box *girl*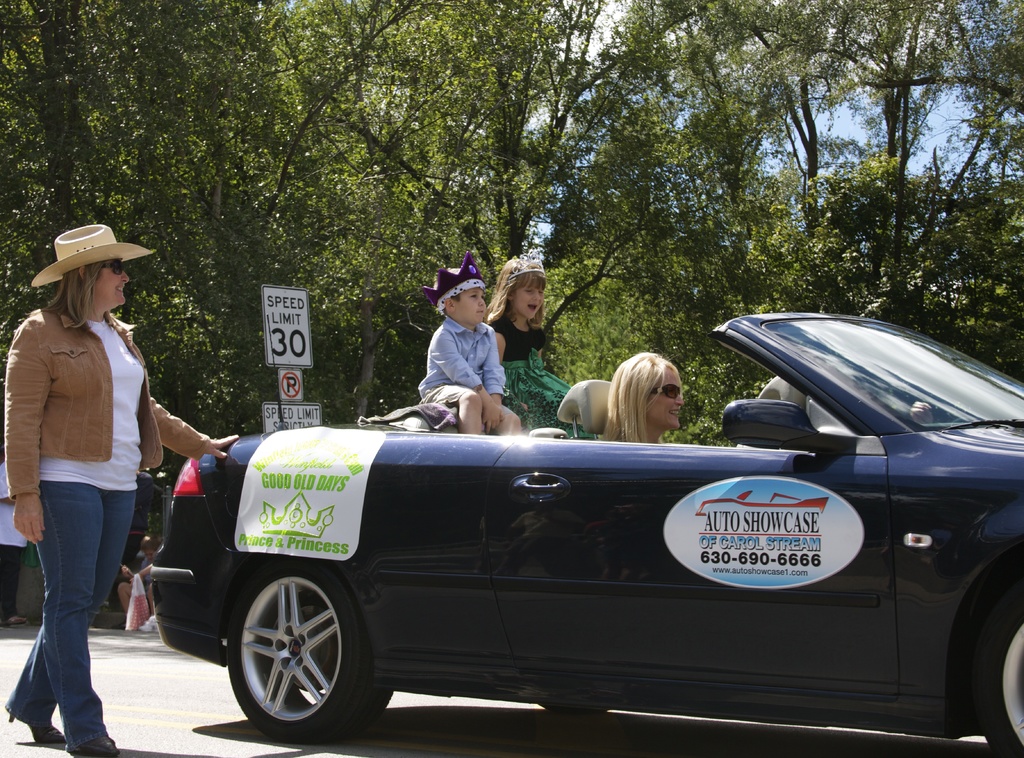
(486,258,570,440)
